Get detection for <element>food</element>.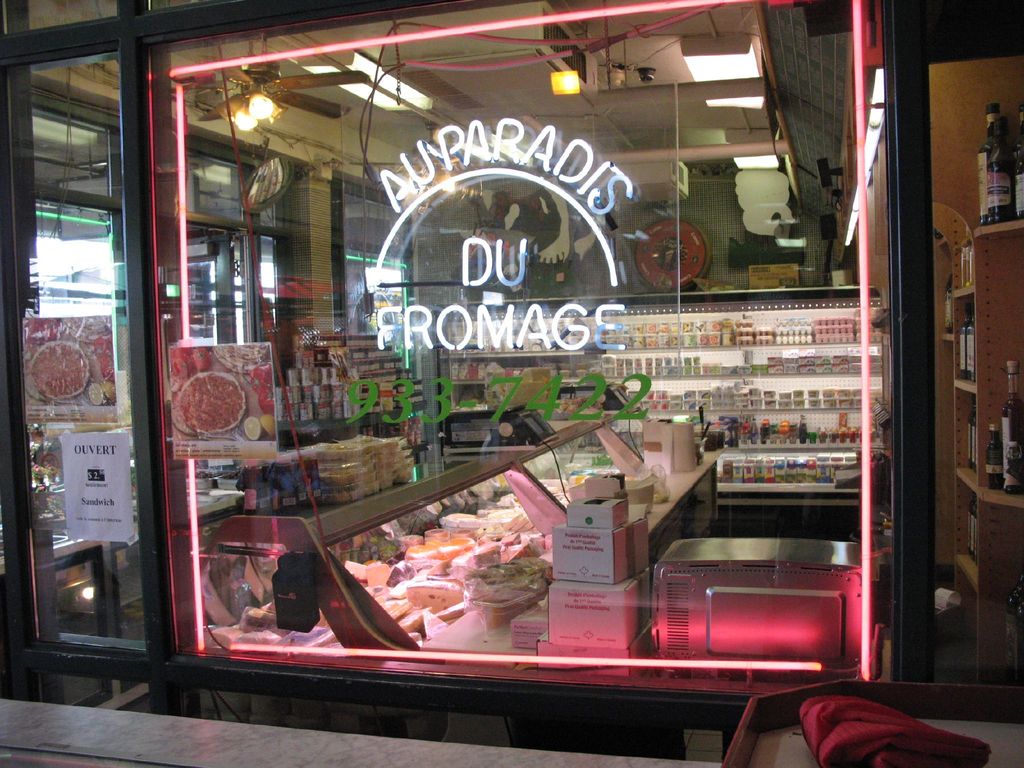
Detection: {"x1": 41, "y1": 317, "x2": 63, "y2": 340}.
